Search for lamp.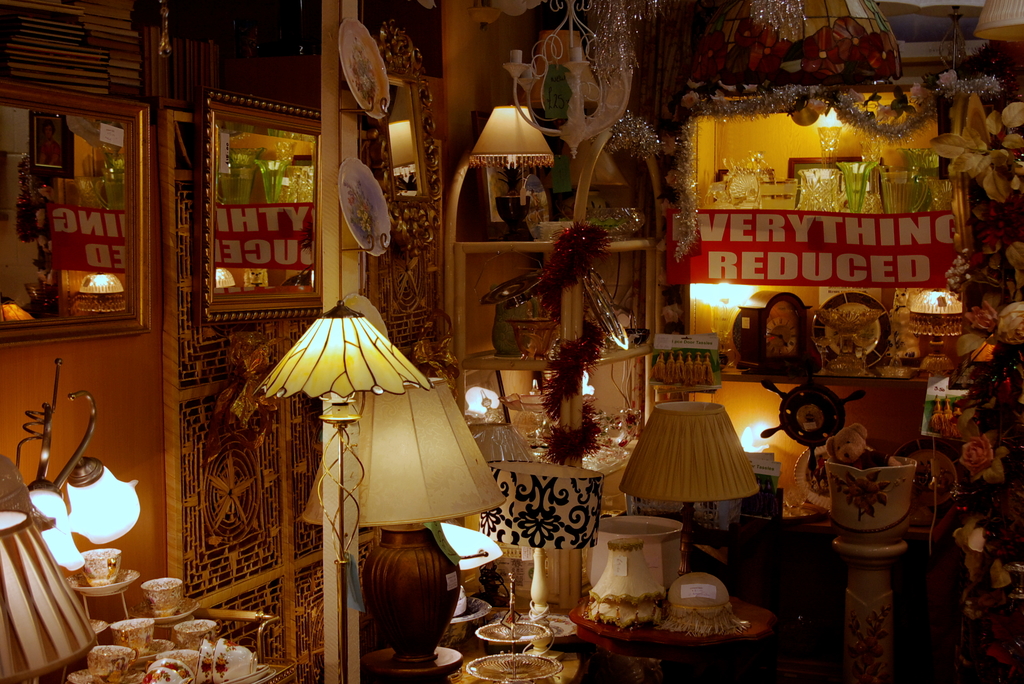
Found at 253/301/435/683.
